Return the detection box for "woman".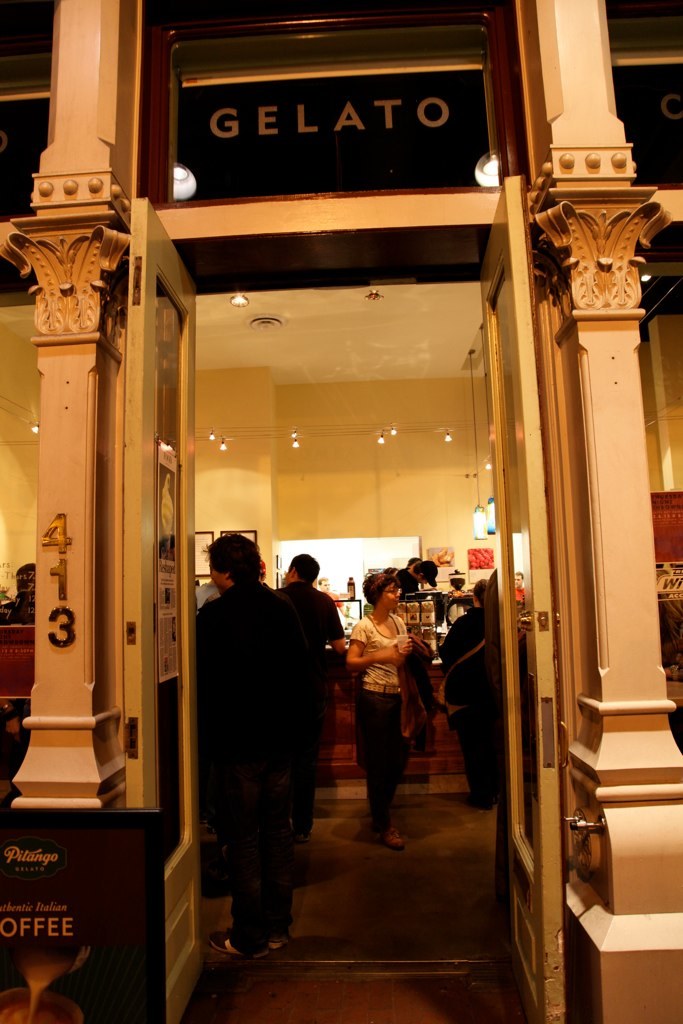
detection(347, 570, 422, 852).
